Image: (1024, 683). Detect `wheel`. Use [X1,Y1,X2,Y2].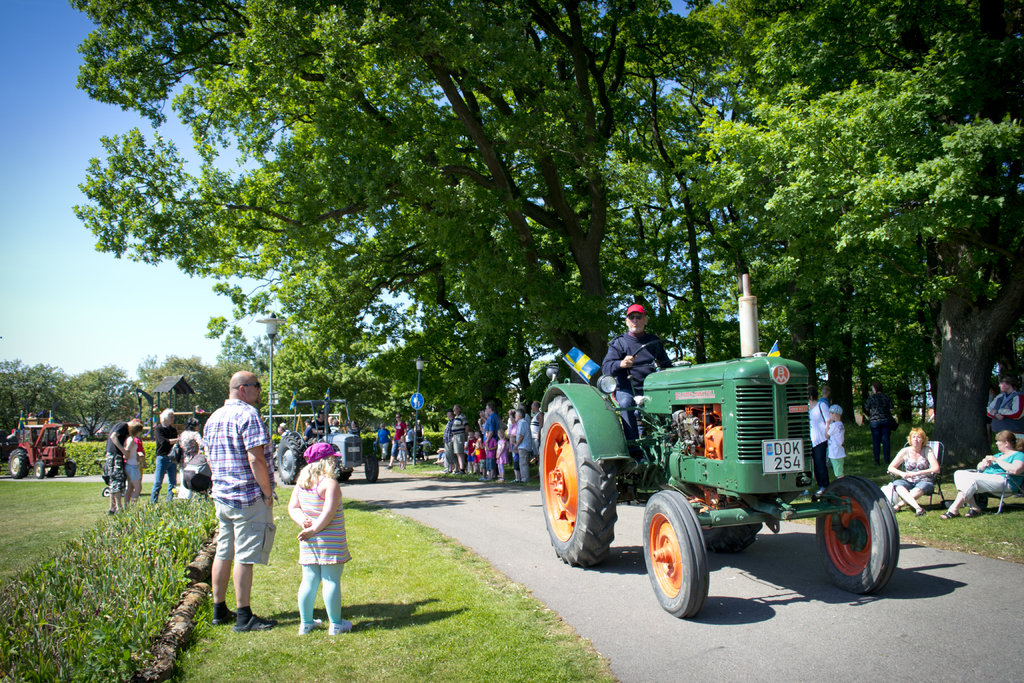
[65,461,76,477].
